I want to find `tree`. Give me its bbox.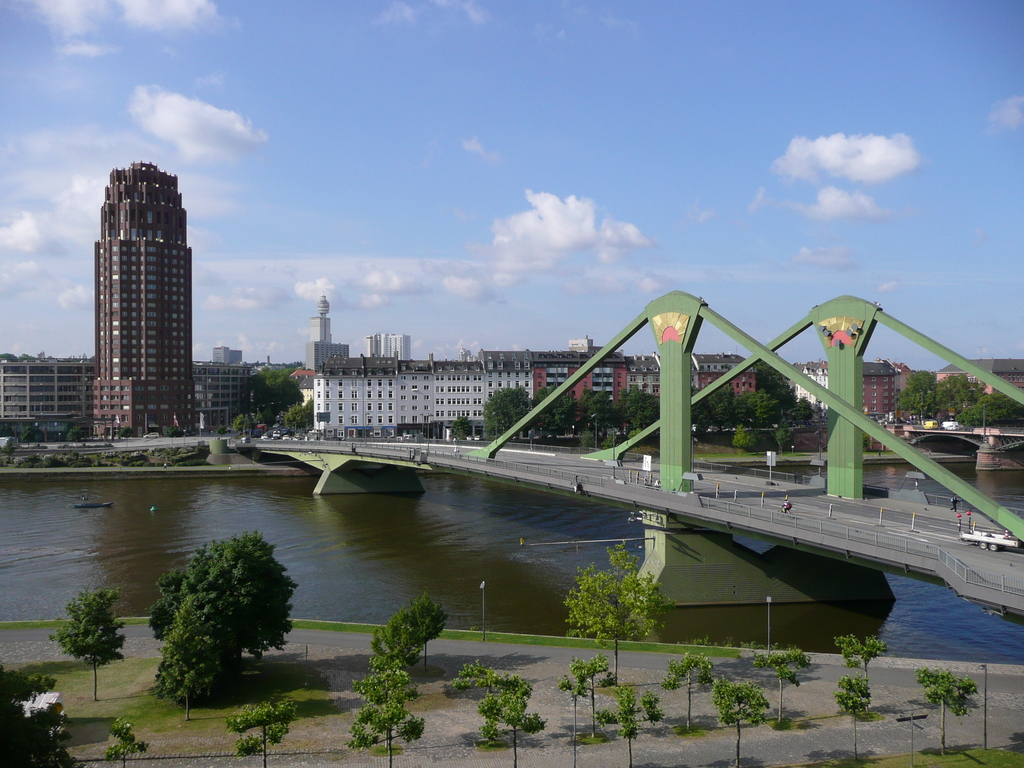
<region>583, 383, 607, 441</region>.
